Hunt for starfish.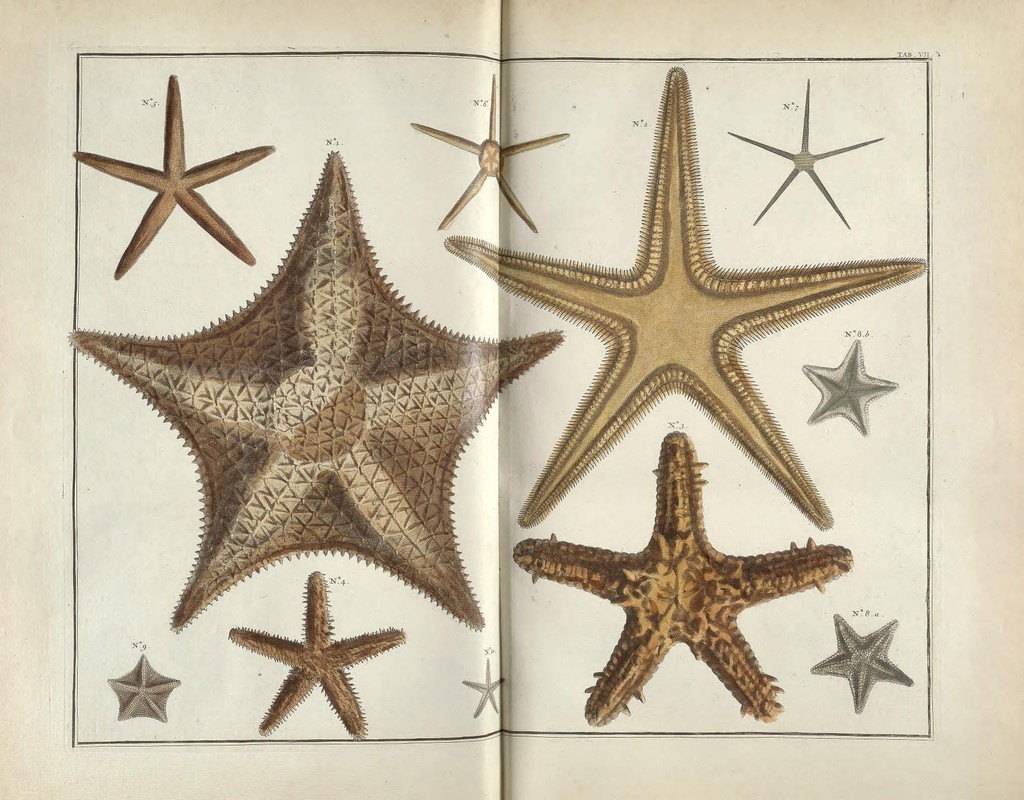
Hunted down at select_region(442, 65, 924, 529).
